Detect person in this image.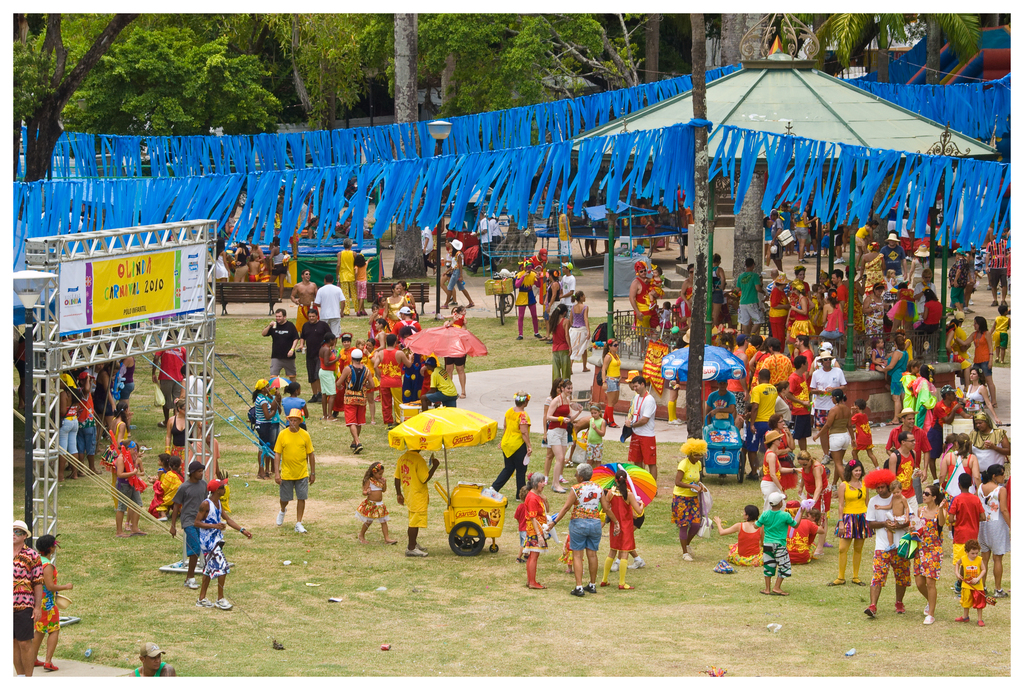
Detection: box=[546, 303, 571, 381].
